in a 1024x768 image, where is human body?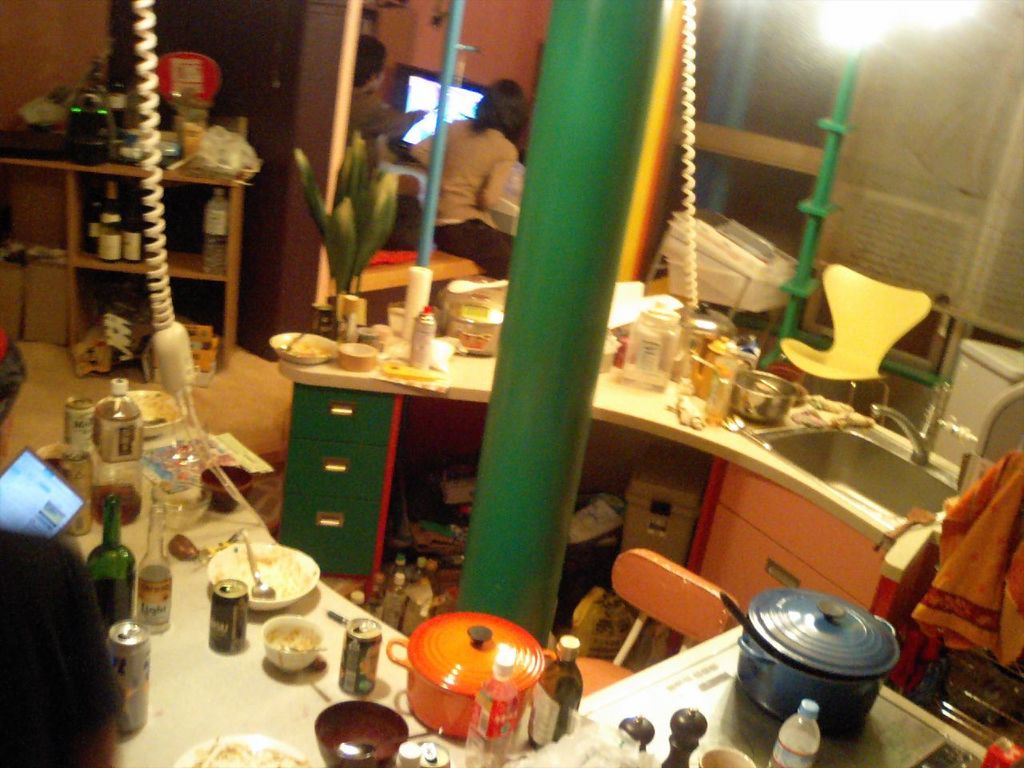
l=350, t=34, r=426, b=145.
